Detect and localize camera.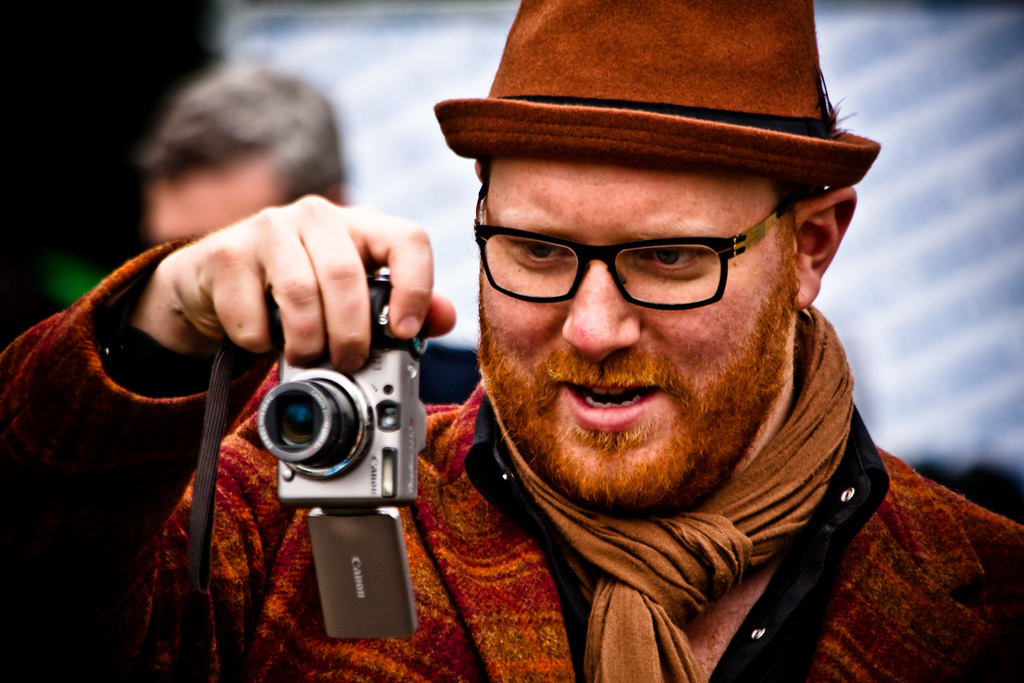
Localized at BBox(257, 260, 429, 637).
